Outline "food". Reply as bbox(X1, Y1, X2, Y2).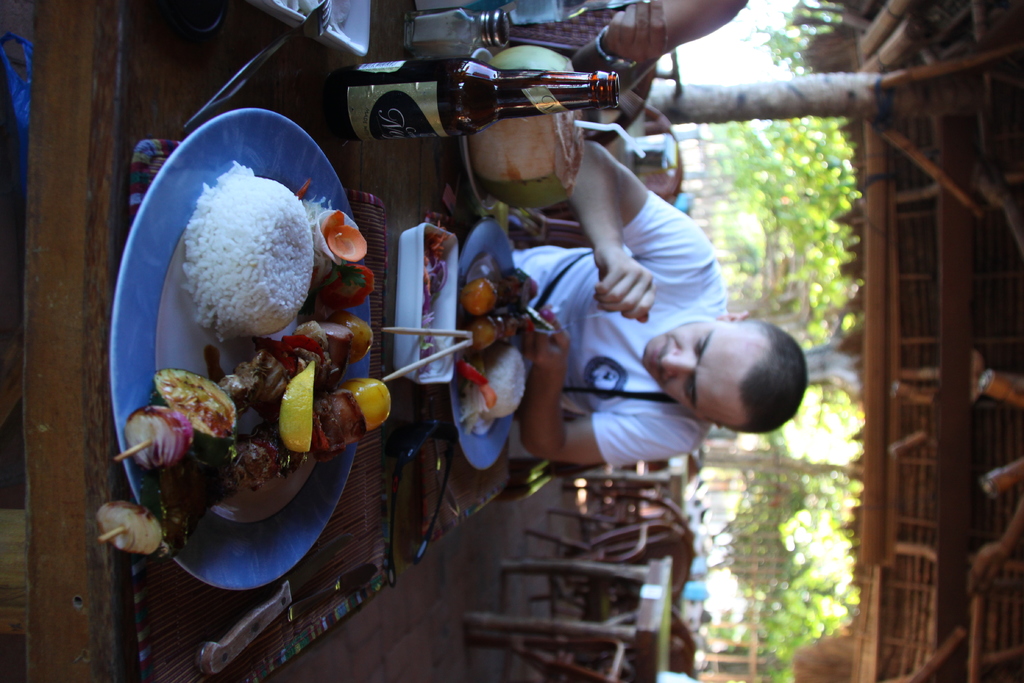
bbox(321, 211, 348, 239).
